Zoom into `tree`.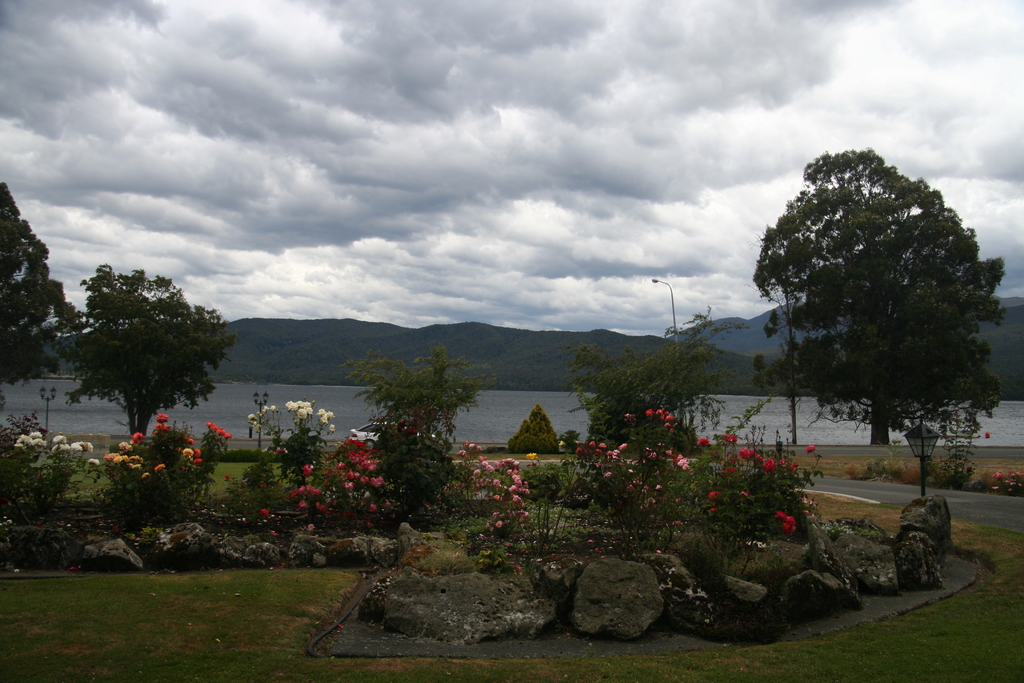
Zoom target: (x1=502, y1=407, x2=555, y2=458).
